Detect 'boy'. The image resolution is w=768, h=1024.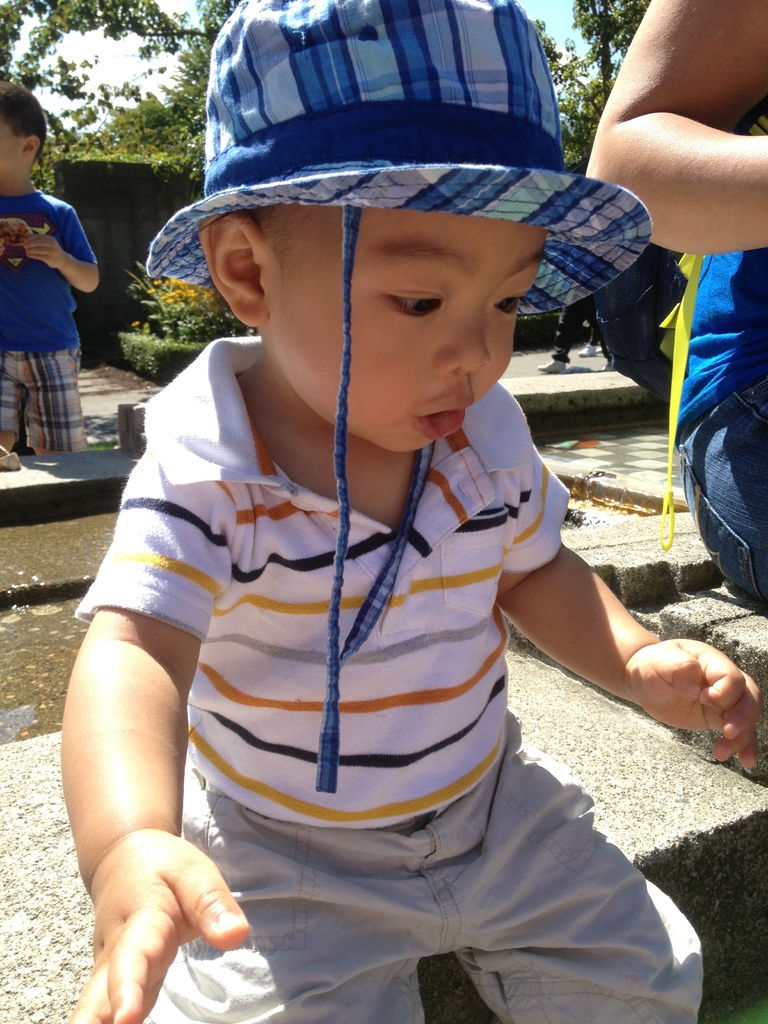
region(0, 77, 105, 454).
